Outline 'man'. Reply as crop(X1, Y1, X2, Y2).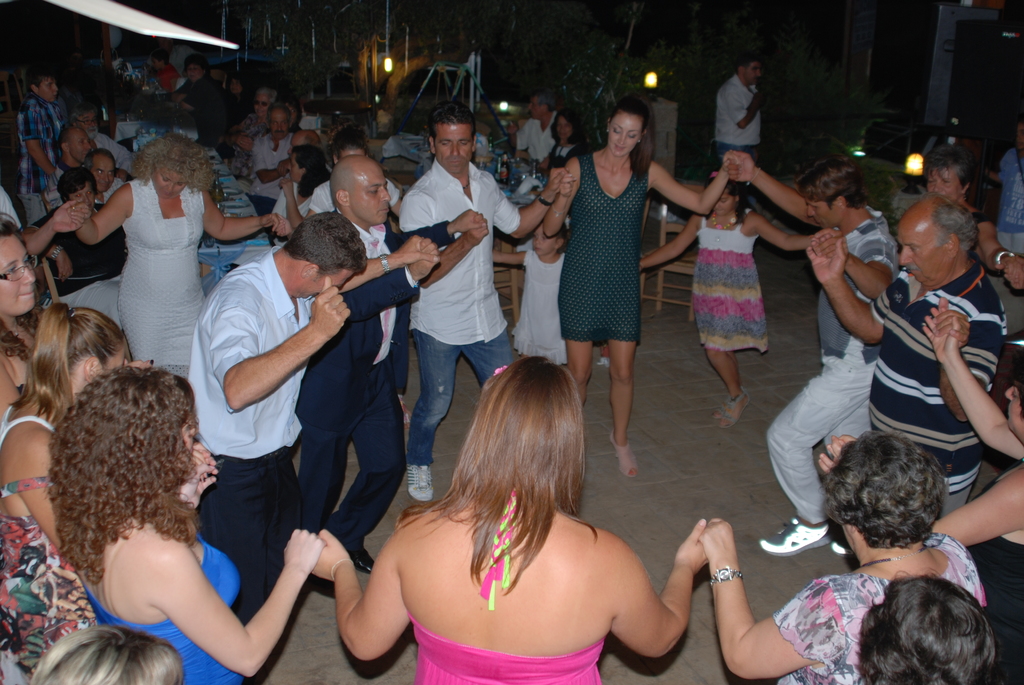
crop(836, 185, 1016, 538).
